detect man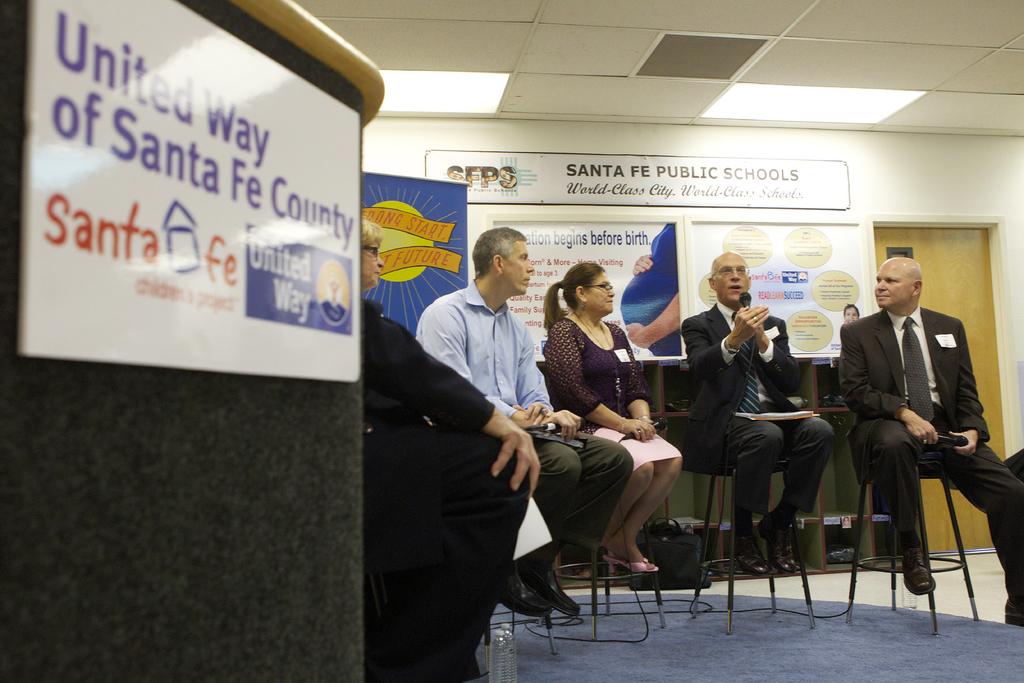
{"left": 817, "top": 251, "right": 996, "bottom": 609}
